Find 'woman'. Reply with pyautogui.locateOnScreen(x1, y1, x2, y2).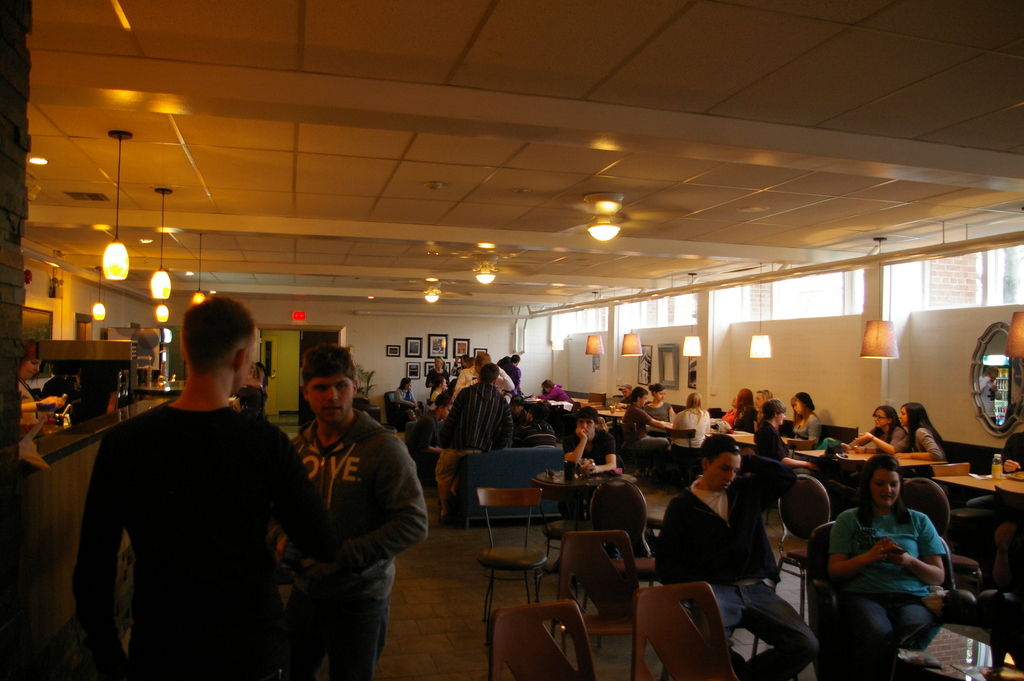
pyautogui.locateOnScreen(396, 370, 418, 419).
